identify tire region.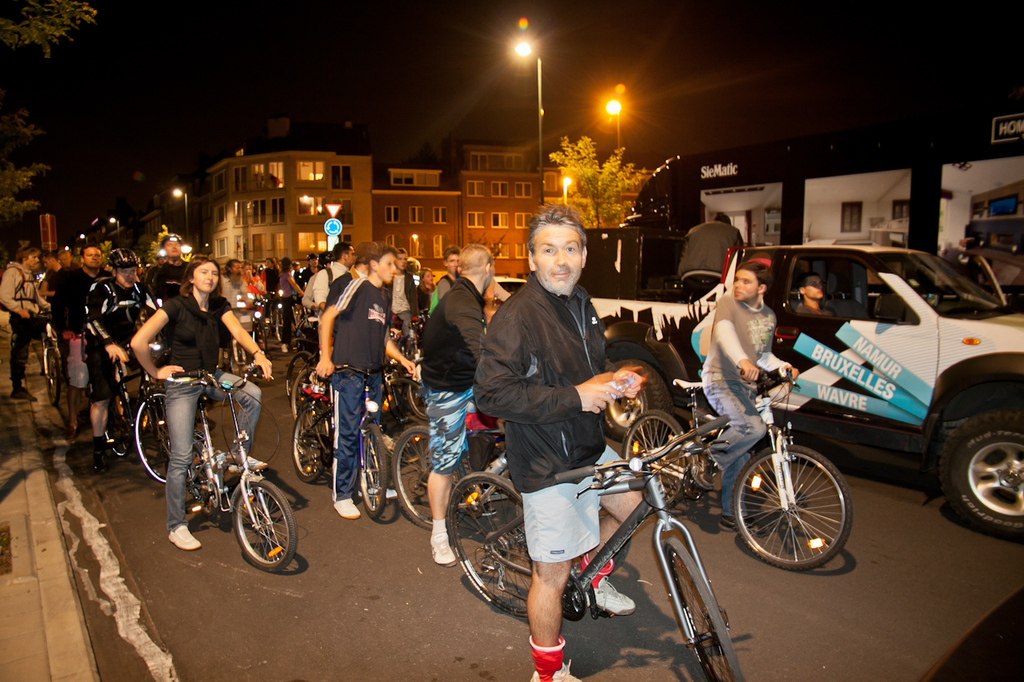
Region: (231,480,298,571).
